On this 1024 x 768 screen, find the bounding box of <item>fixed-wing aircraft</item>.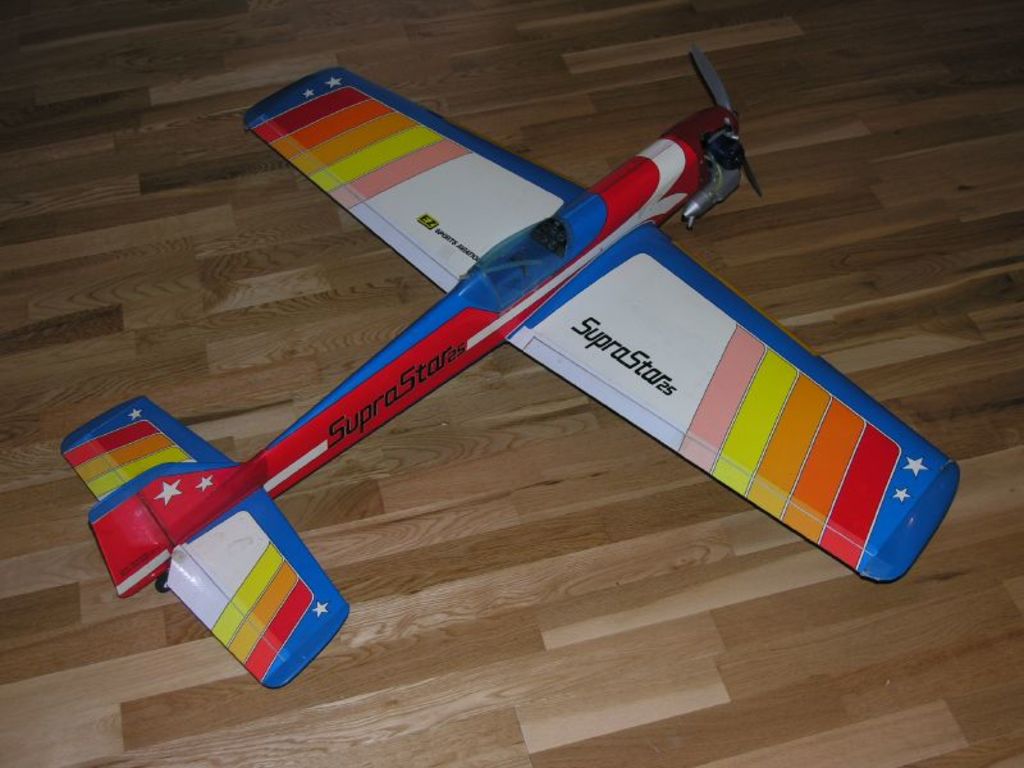
Bounding box: detection(54, 40, 963, 698).
